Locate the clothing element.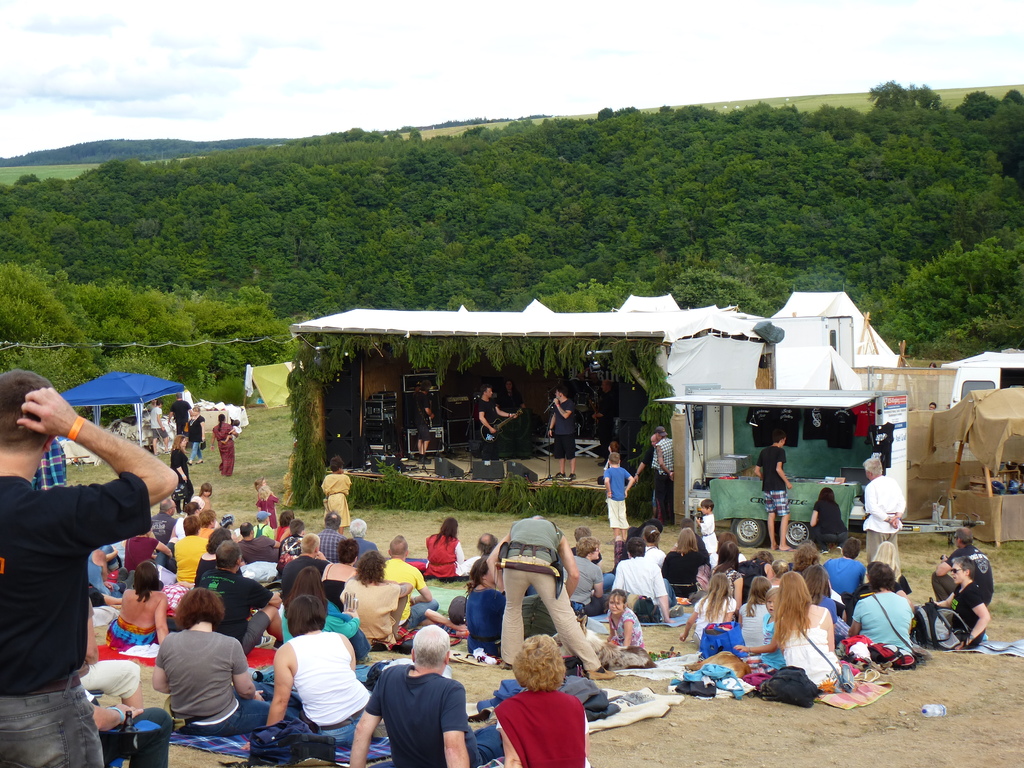
Element bbox: bbox(348, 534, 376, 566).
